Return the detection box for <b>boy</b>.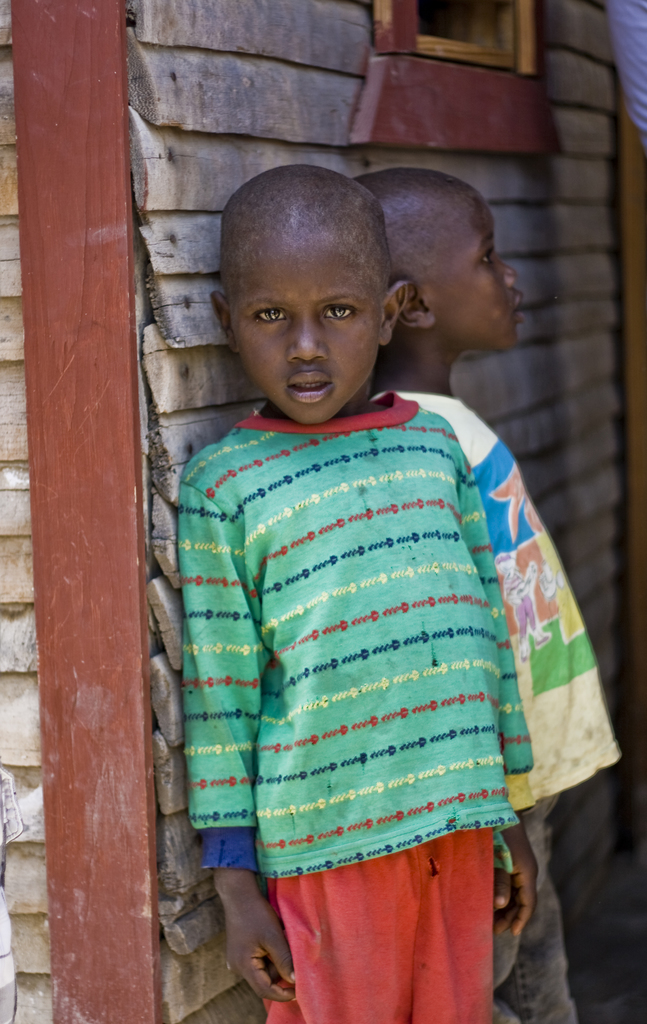
(x1=180, y1=168, x2=562, y2=1023).
